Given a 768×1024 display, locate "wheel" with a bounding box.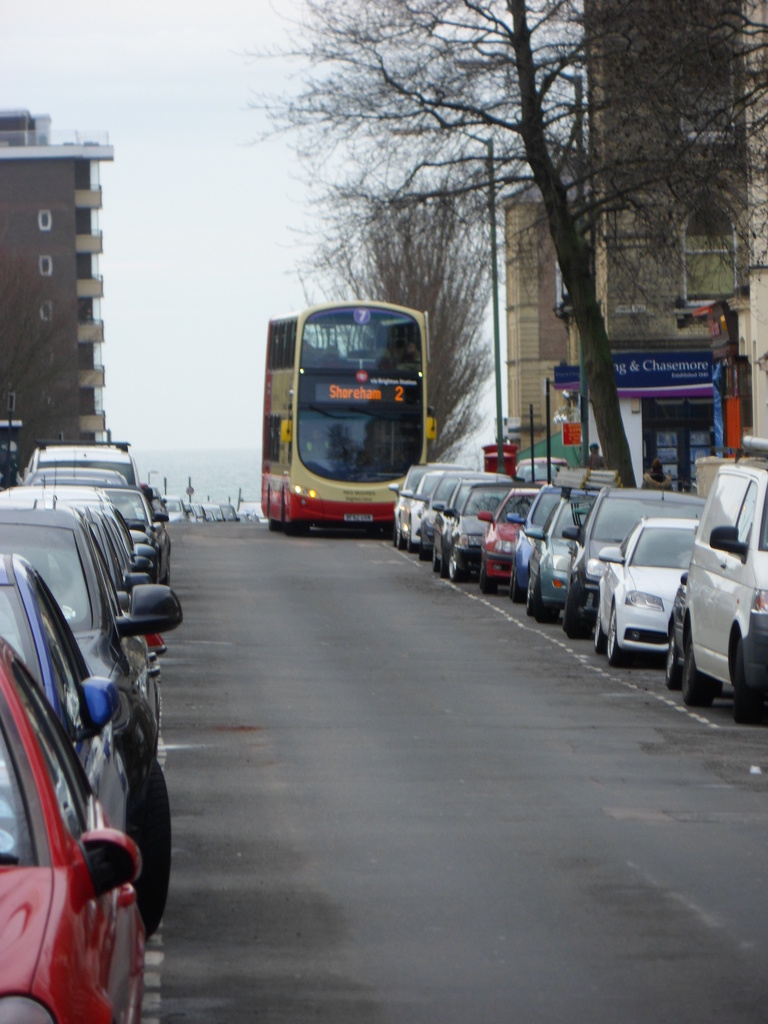
Located: detection(562, 582, 583, 640).
